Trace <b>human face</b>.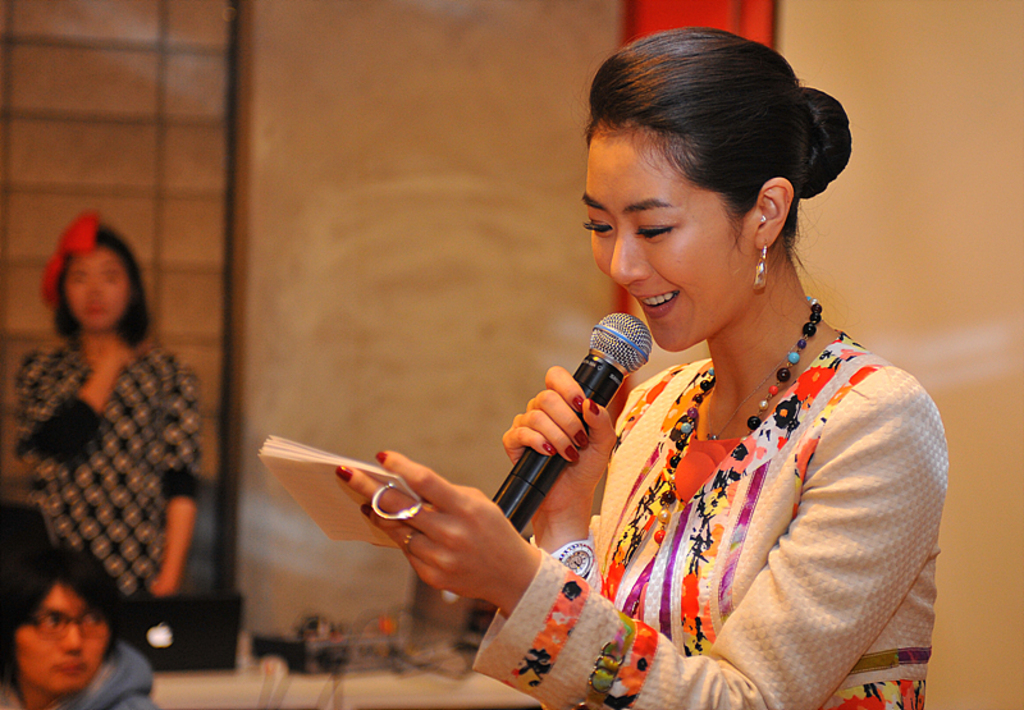
Traced to crop(67, 252, 127, 324).
